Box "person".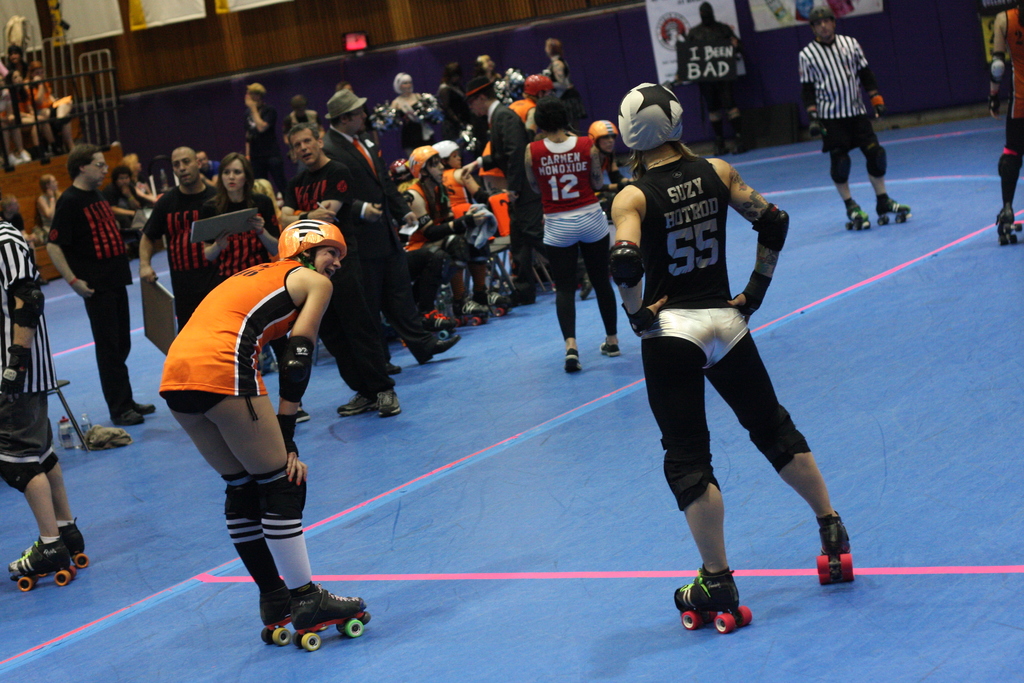
[x1=0, y1=193, x2=86, y2=586].
